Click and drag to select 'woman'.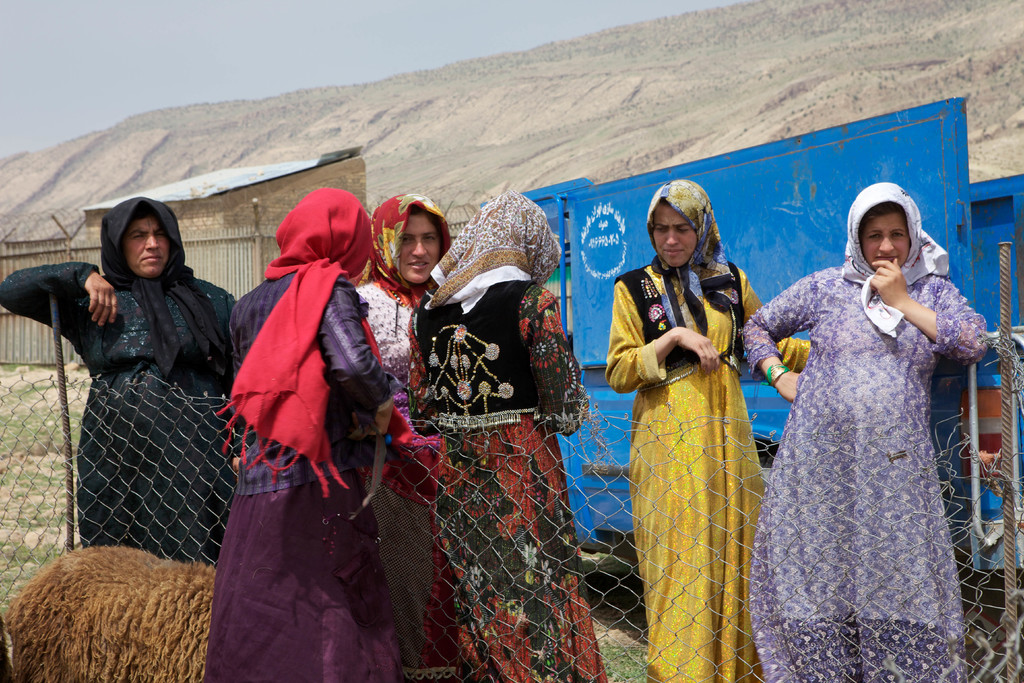
Selection: 746/186/992/679.
